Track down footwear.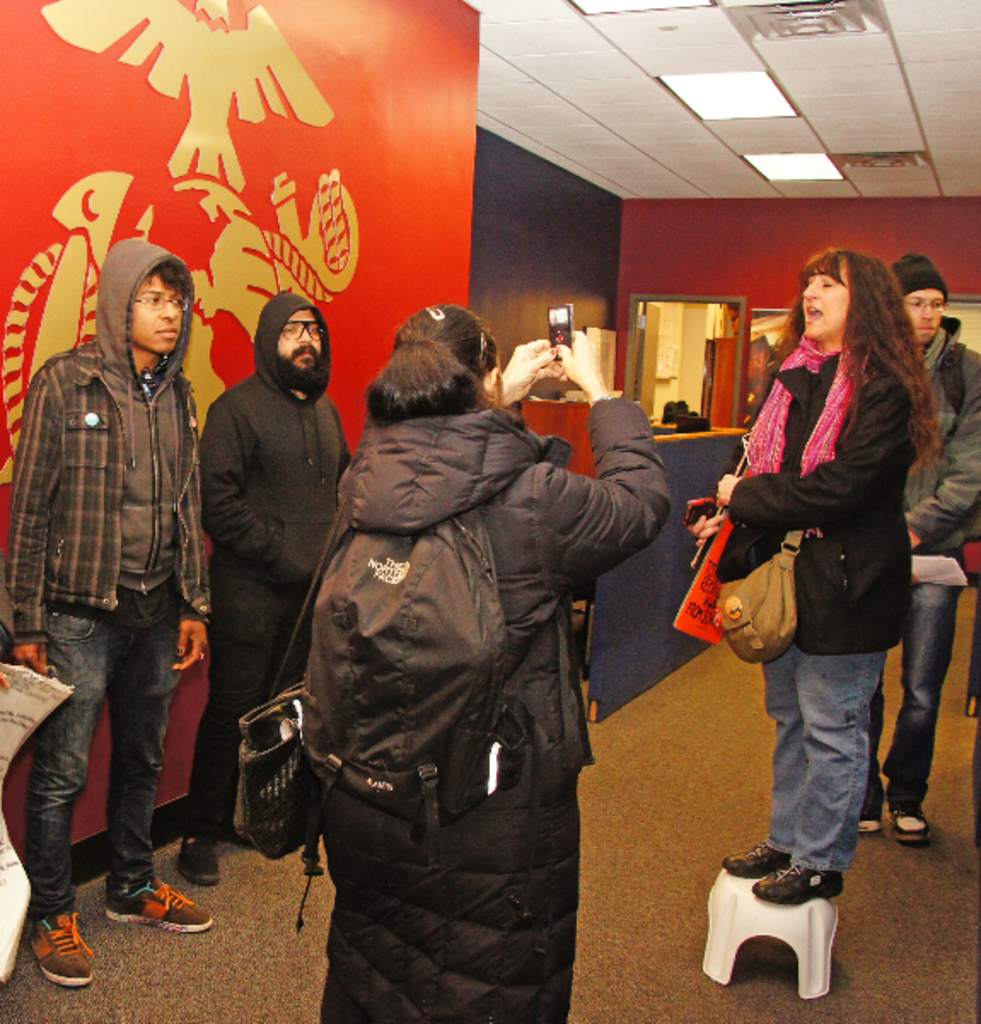
Tracked to <region>222, 812, 259, 840</region>.
